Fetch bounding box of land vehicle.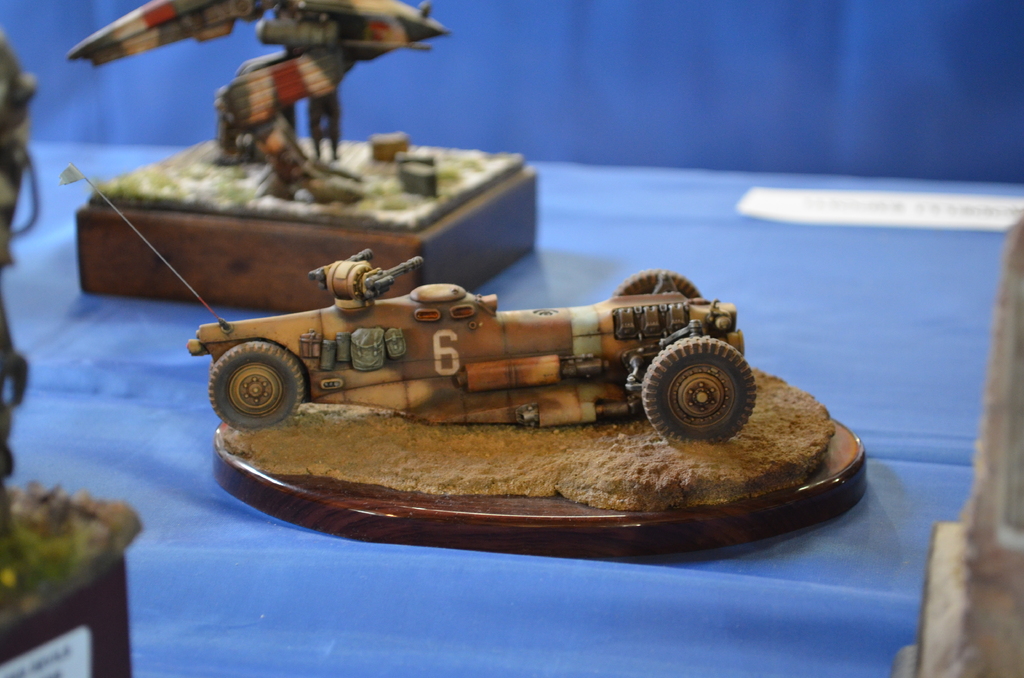
Bbox: left=61, top=165, right=754, bottom=446.
